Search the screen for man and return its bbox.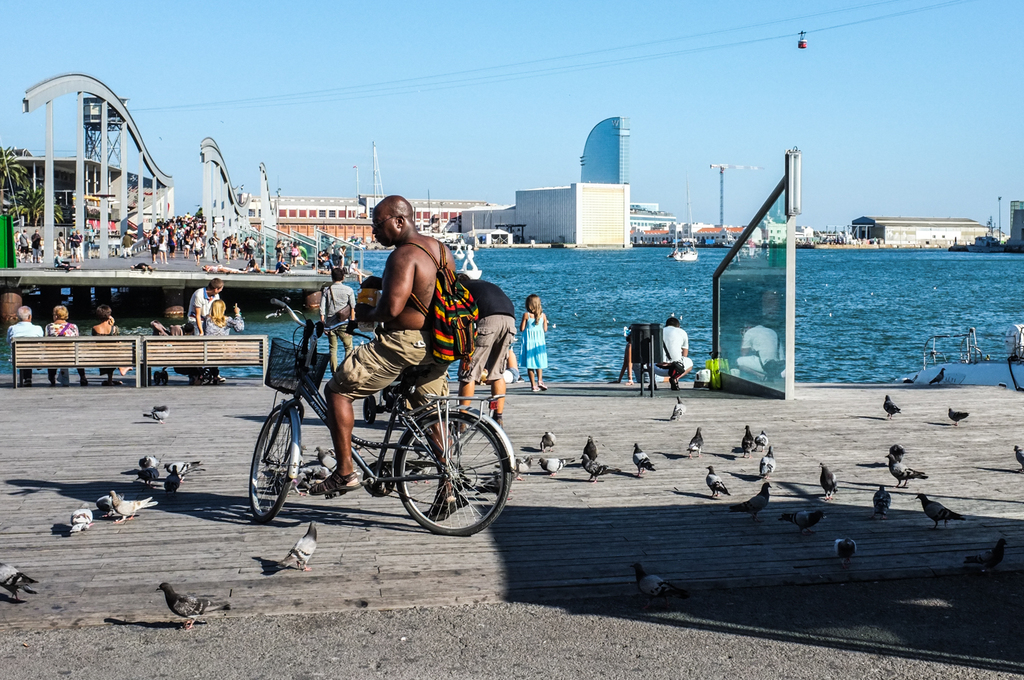
Found: (459,276,507,419).
